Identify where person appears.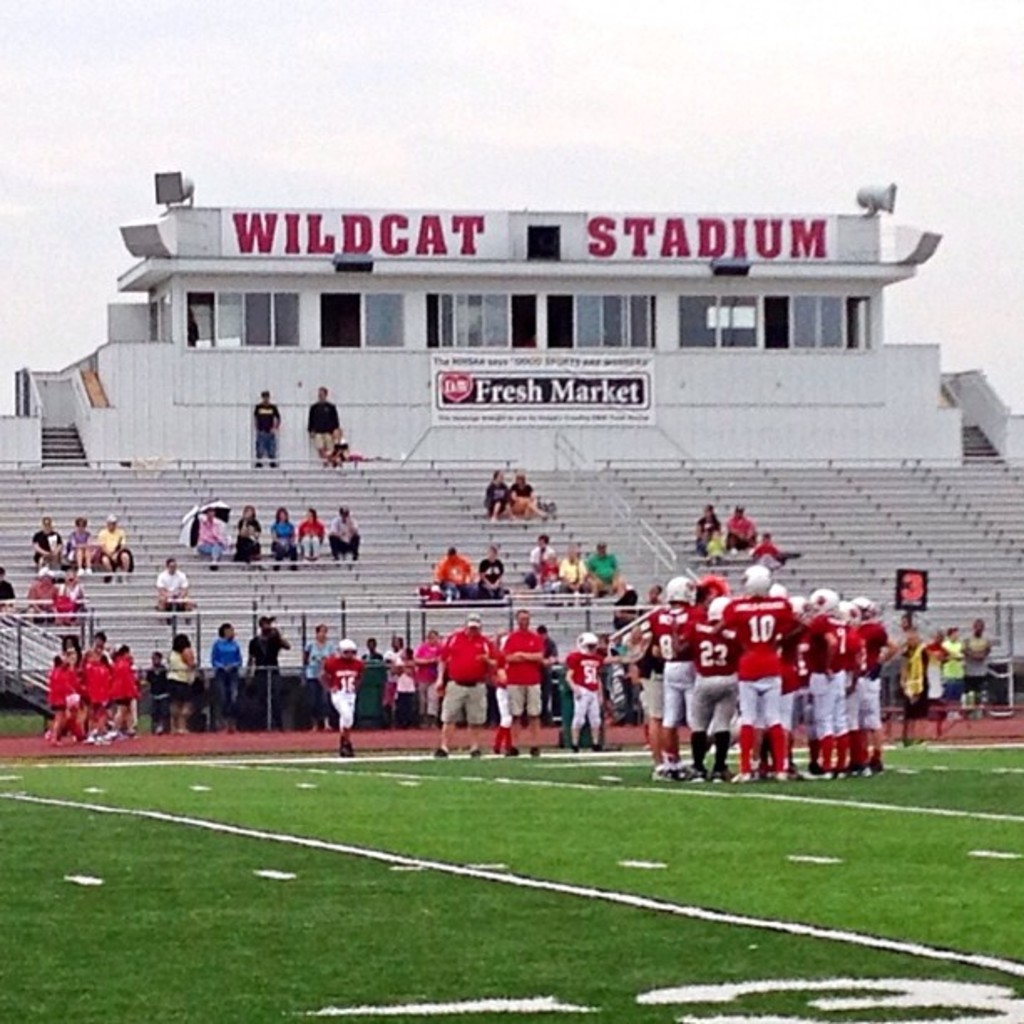
Appears at [left=192, top=507, right=224, bottom=572].
